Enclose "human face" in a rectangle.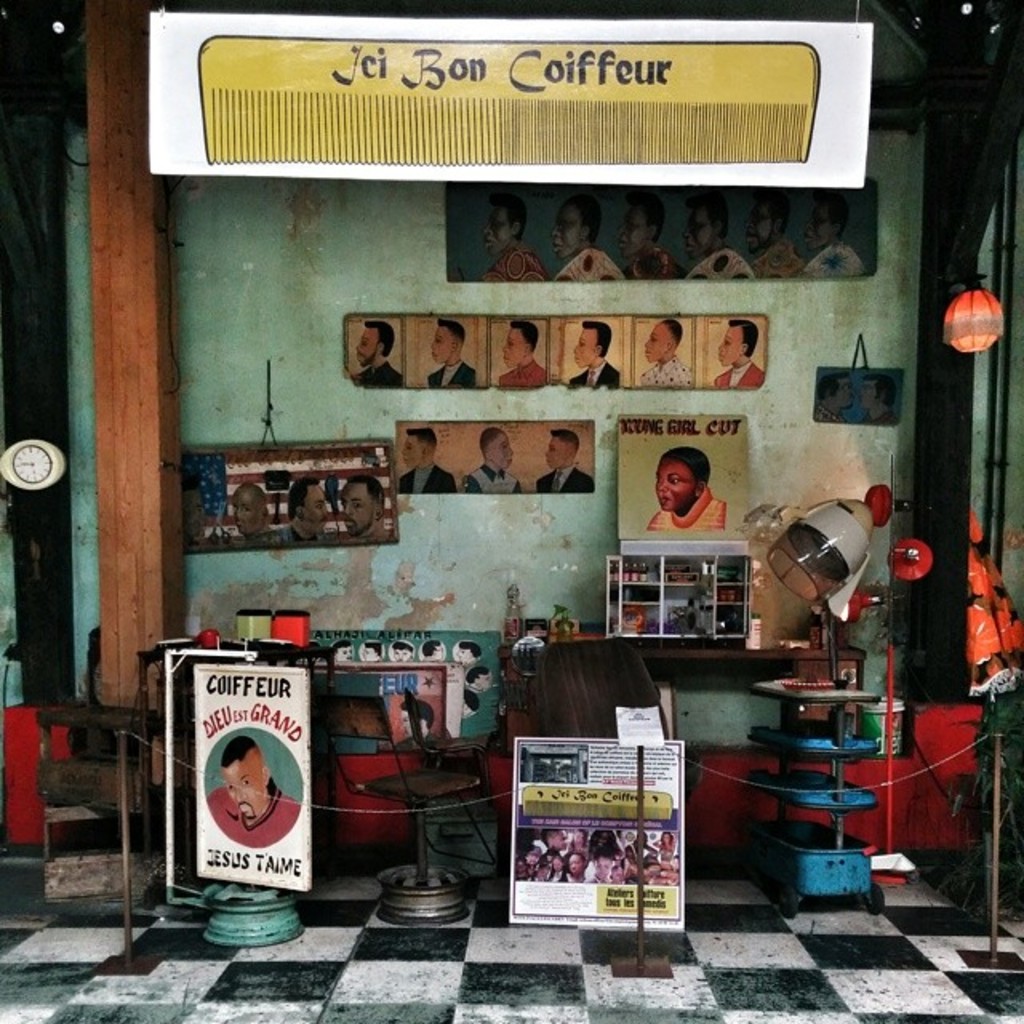
select_region(810, 195, 827, 242).
